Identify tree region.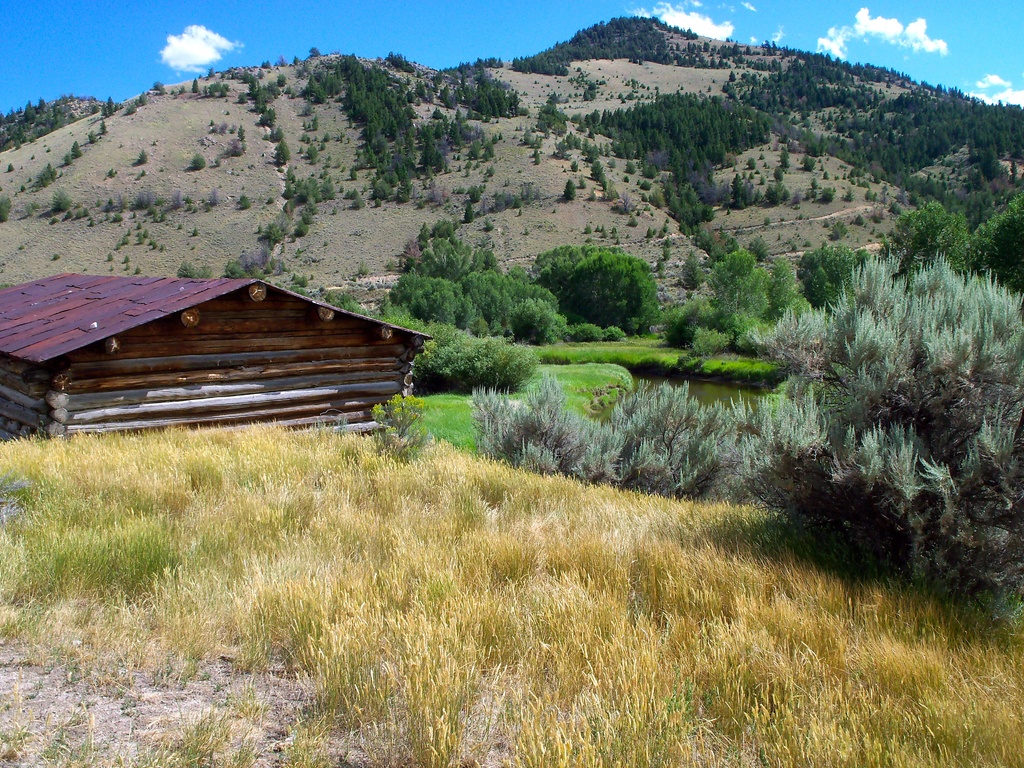
Region: [273, 138, 289, 167].
